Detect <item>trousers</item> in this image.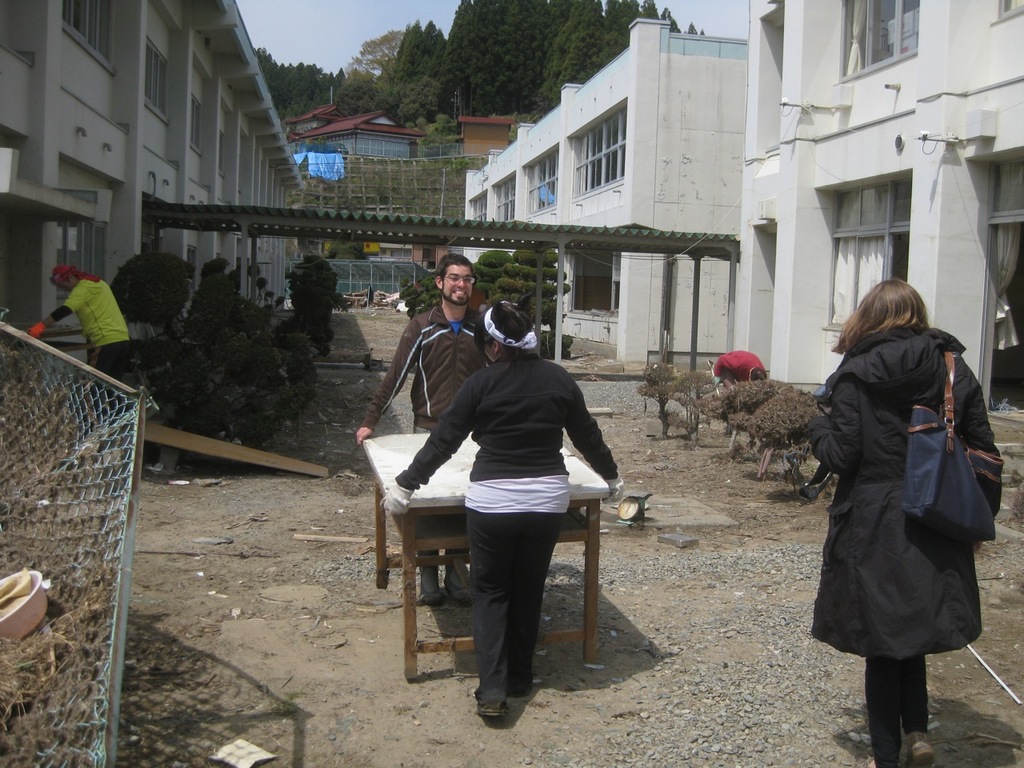
Detection: (left=463, top=501, right=562, bottom=699).
